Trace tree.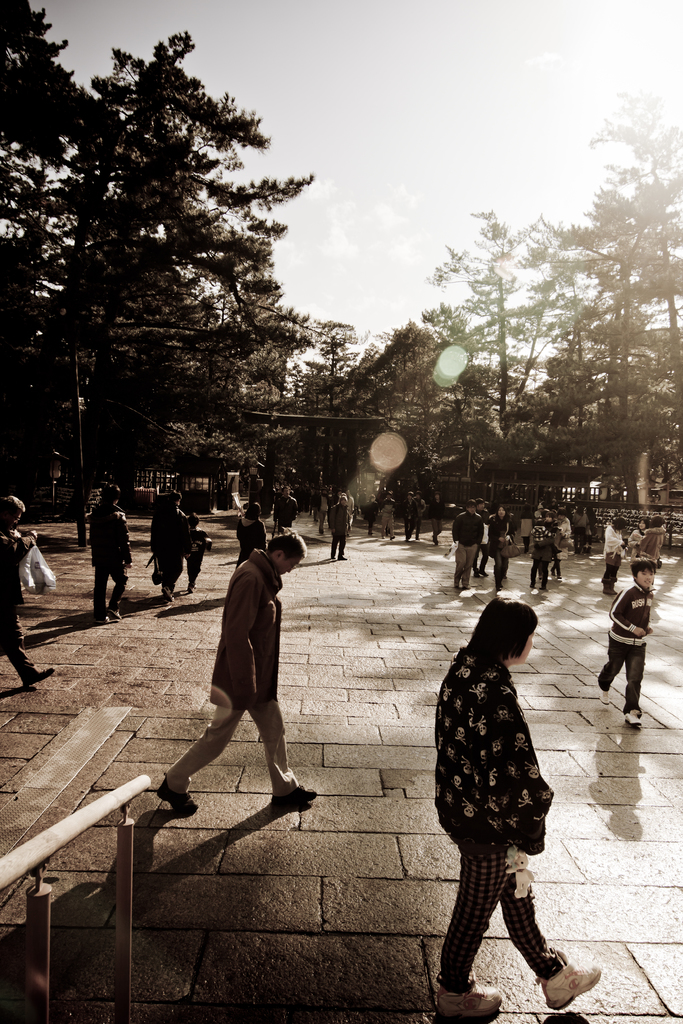
Traced to 0:0:122:415.
